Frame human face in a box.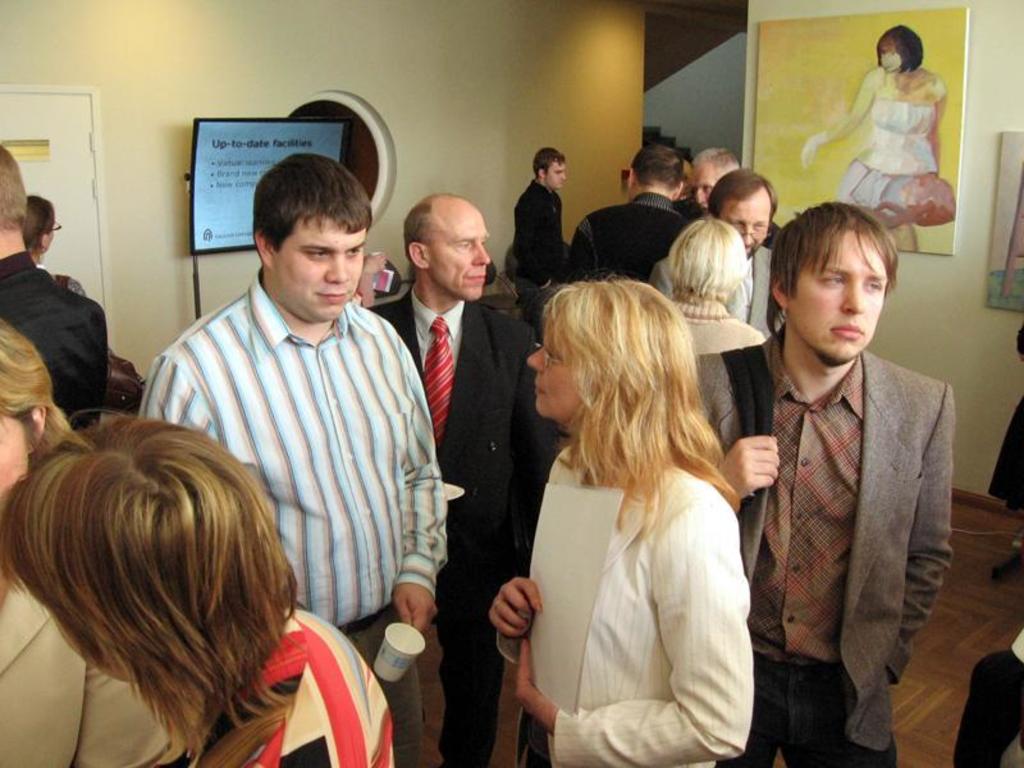
x1=545 y1=156 x2=562 y2=187.
